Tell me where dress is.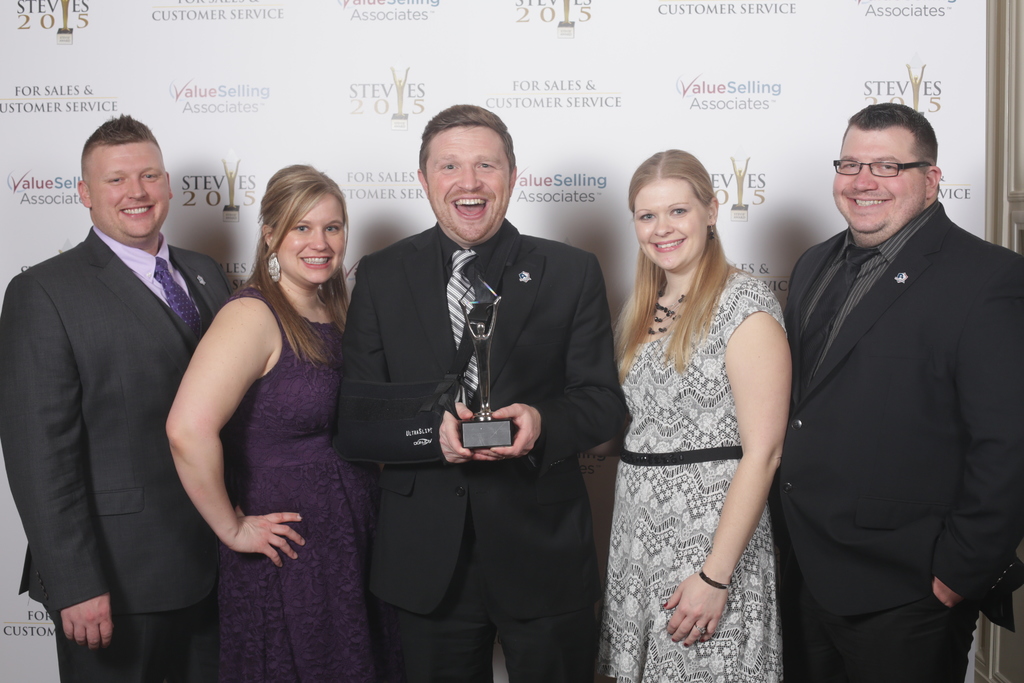
dress is at bbox=[215, 289, 388, 682].
